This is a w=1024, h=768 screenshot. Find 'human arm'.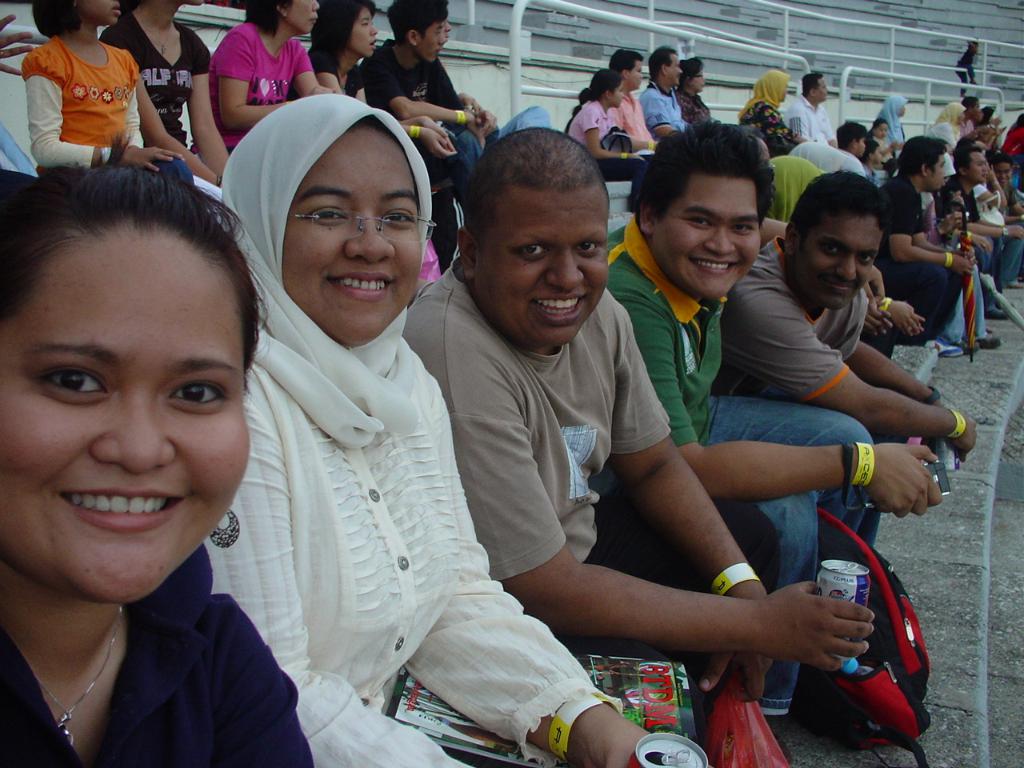
Bounding box: {"x1": 183, "y1": 27, "x2": 231, "y2": 181}.
